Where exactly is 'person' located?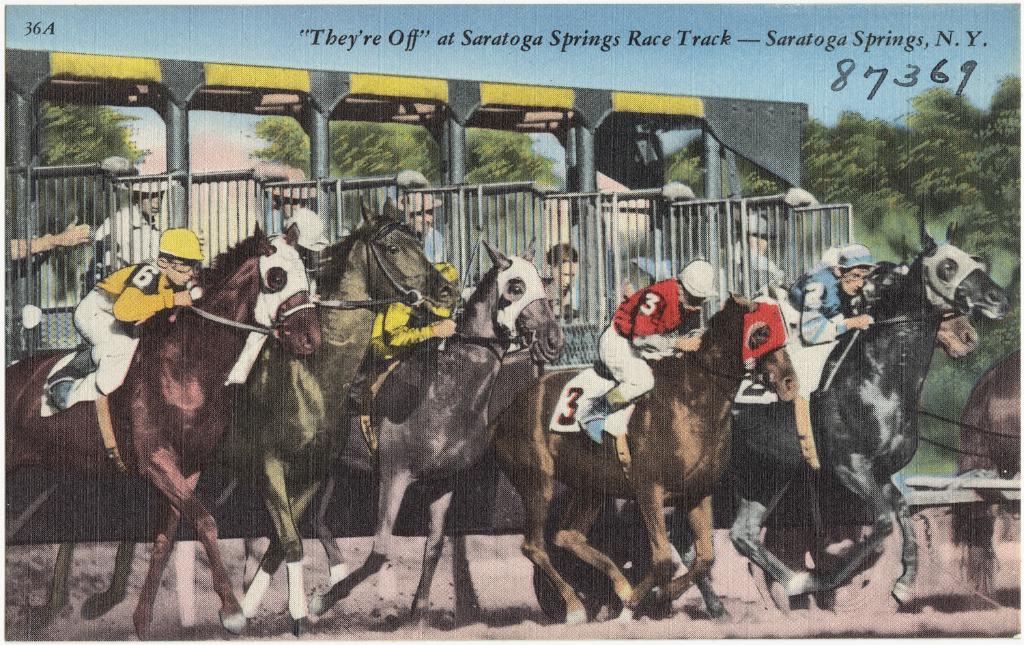
Its bounding box is <region>727, 201, 783, 306</region>.
